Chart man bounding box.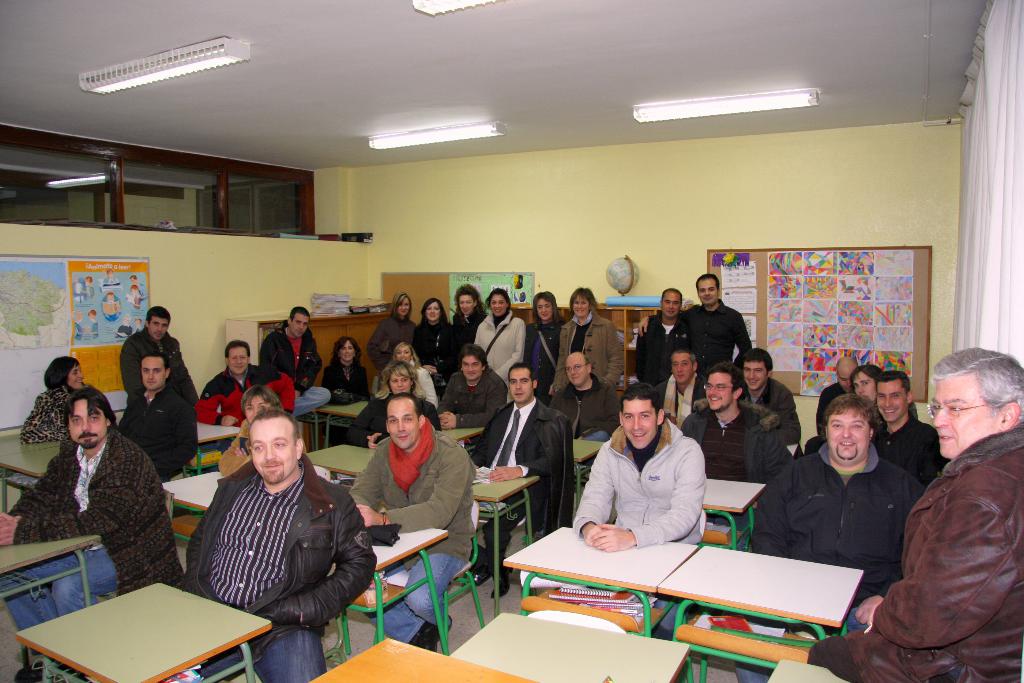
Charted: {"left": 428, "top": 342, "right": 510, "bottom": 441}.
